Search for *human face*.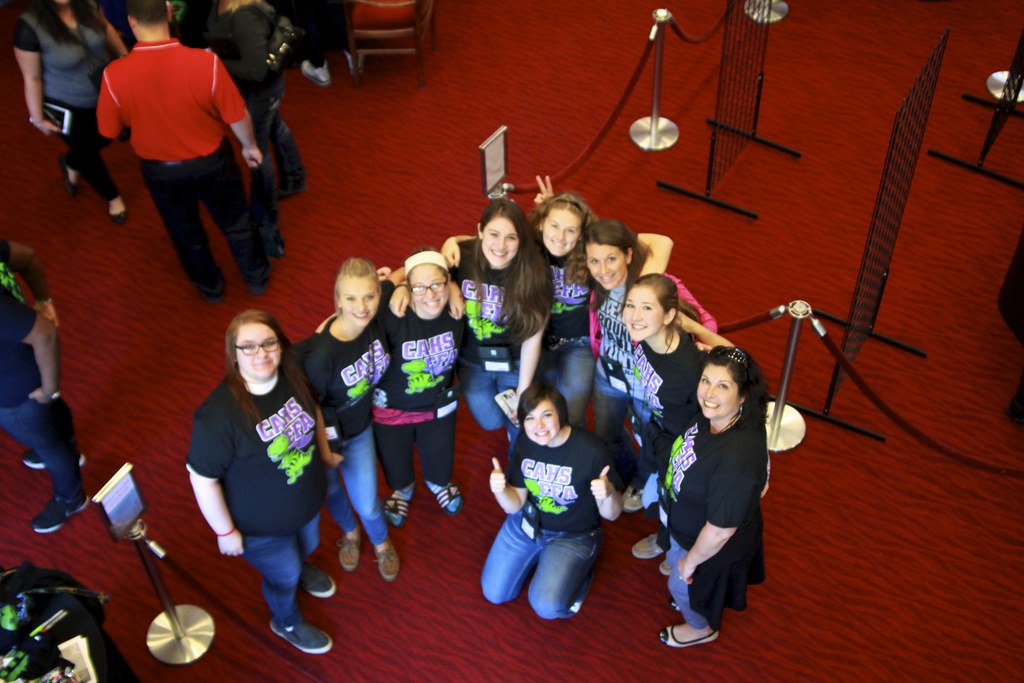
Found at (339,281,380,325).
